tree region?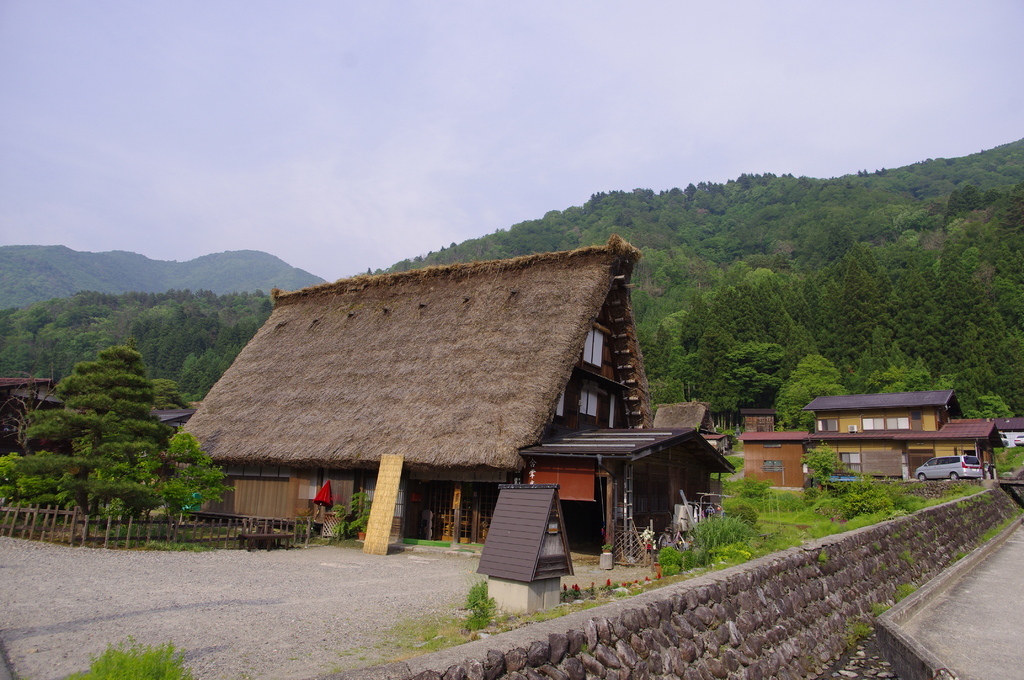
bbox=(1000, 182, 1023, 239)
